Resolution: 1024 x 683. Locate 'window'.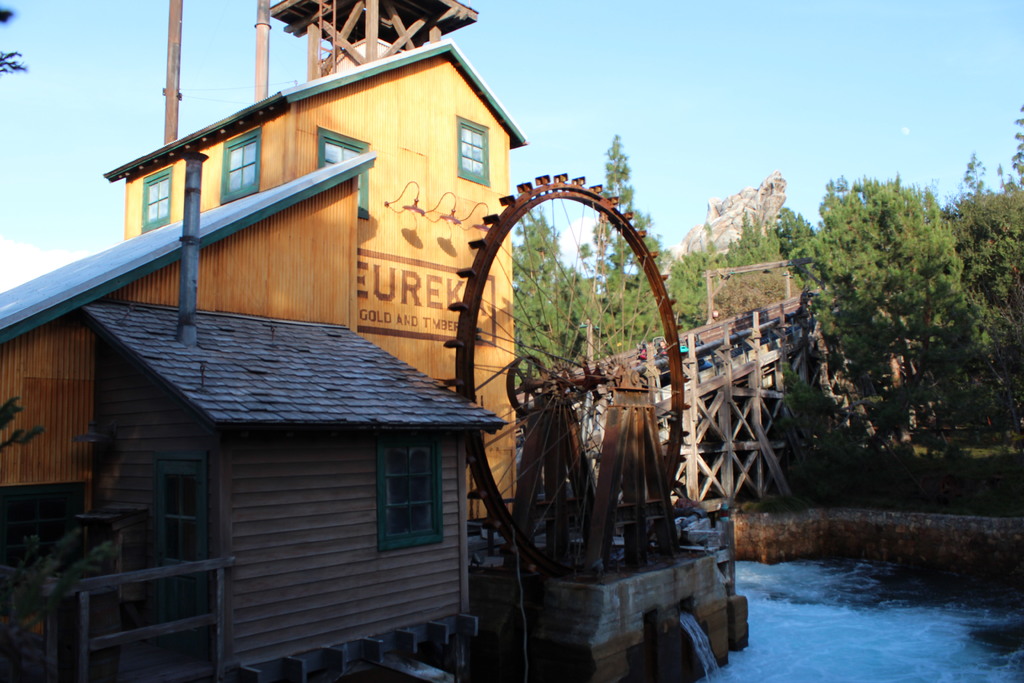
x1=454, y1=123, x2=492, y2=183.
